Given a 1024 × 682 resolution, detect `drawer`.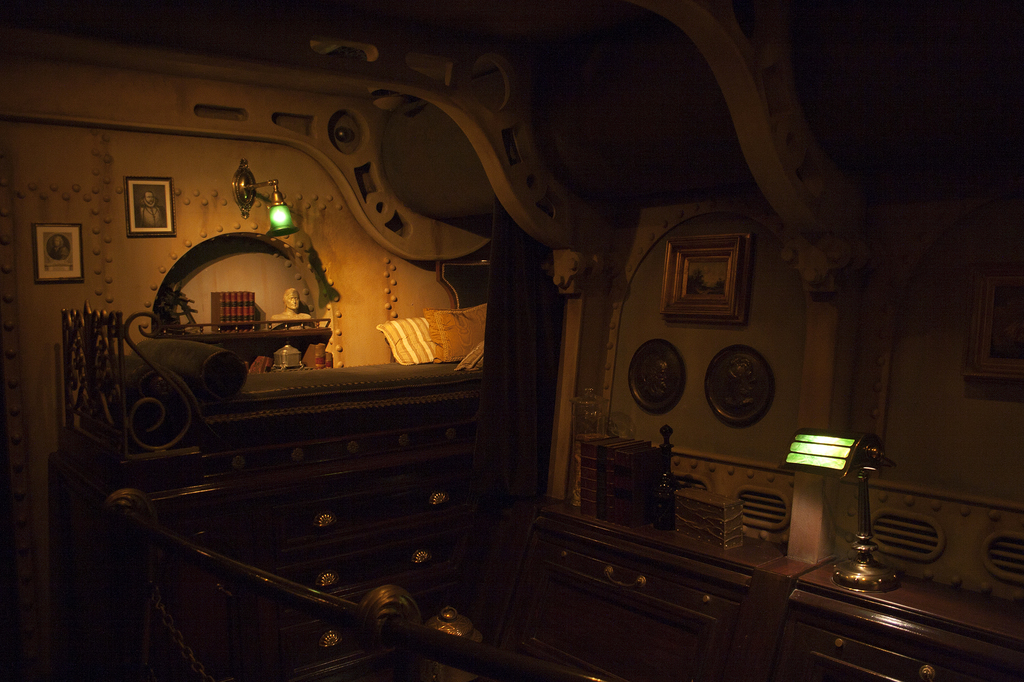
[523, 522, 749, 628].
